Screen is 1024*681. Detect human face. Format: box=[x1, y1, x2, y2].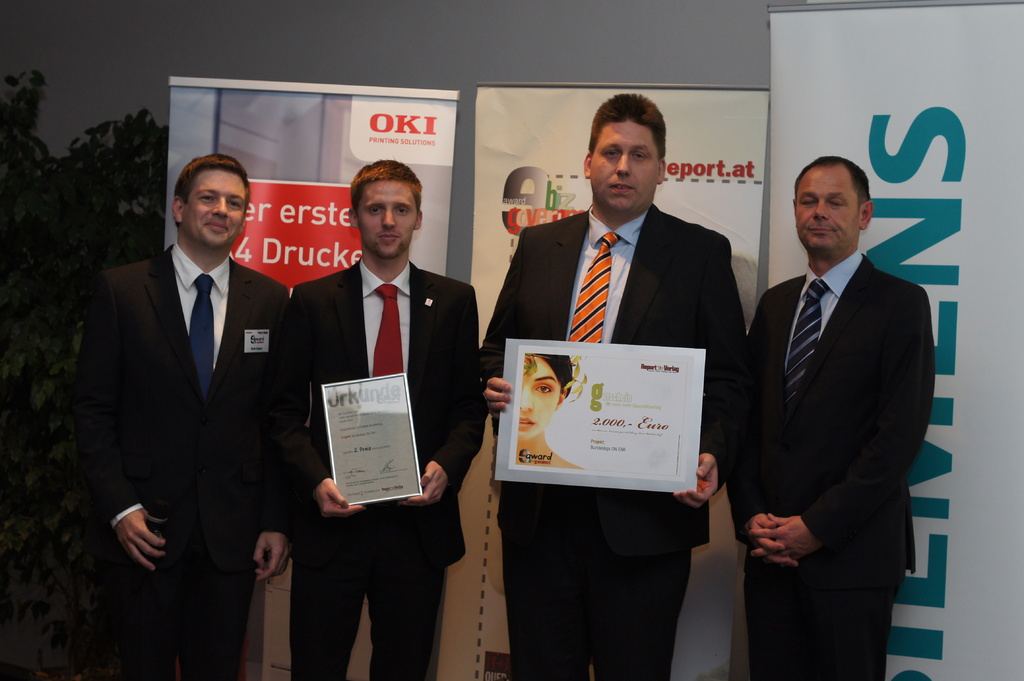
box=[591, 123, 662, 208].
